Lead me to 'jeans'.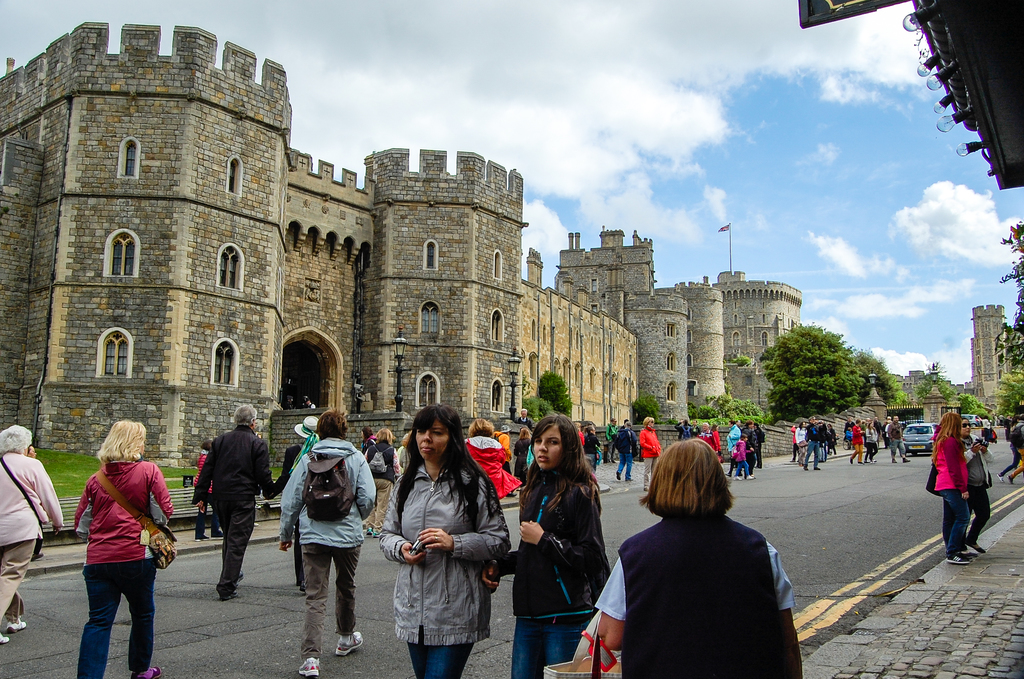
Lead to <box>965,486,990,532</box>.
